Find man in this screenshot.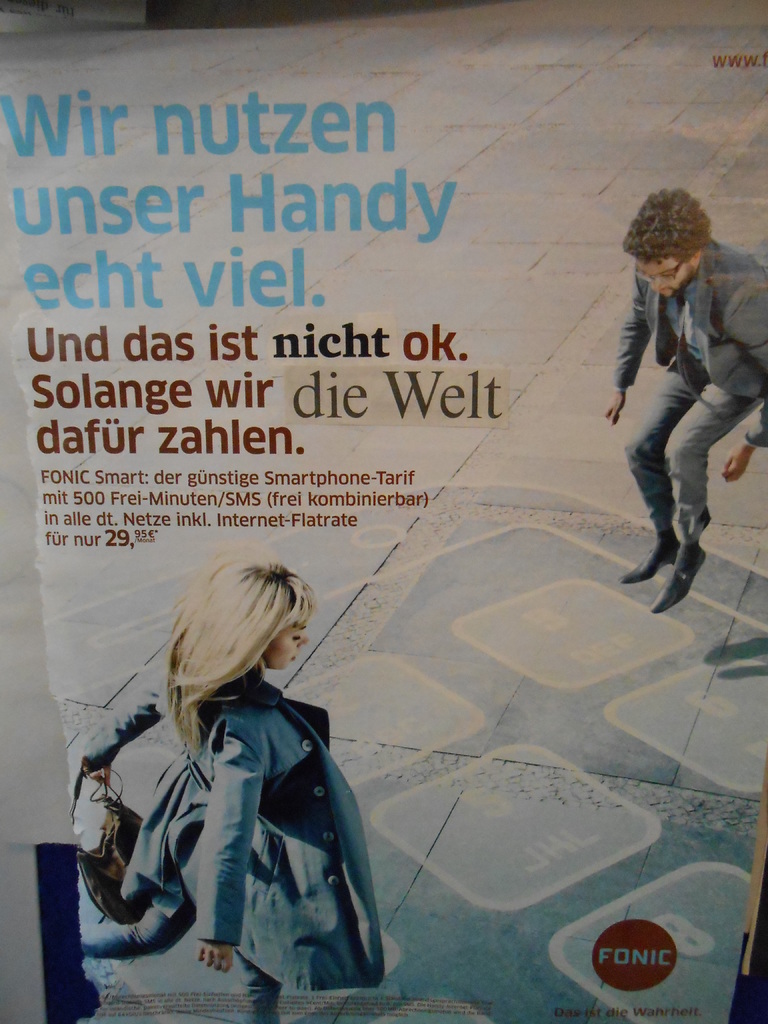
The bounding box for man is crop(597, 174, 767, 617).
